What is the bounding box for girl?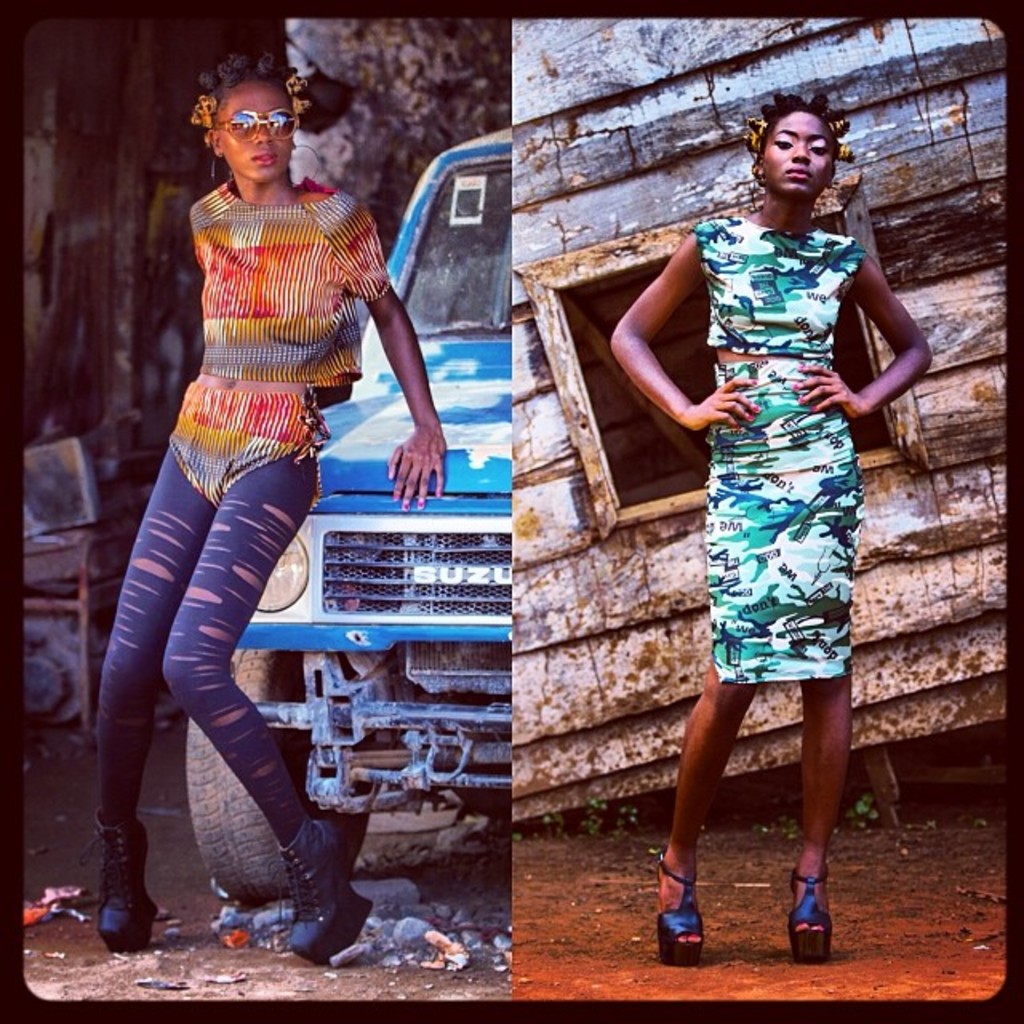
<region>72, 67, 491, 946</region>.
